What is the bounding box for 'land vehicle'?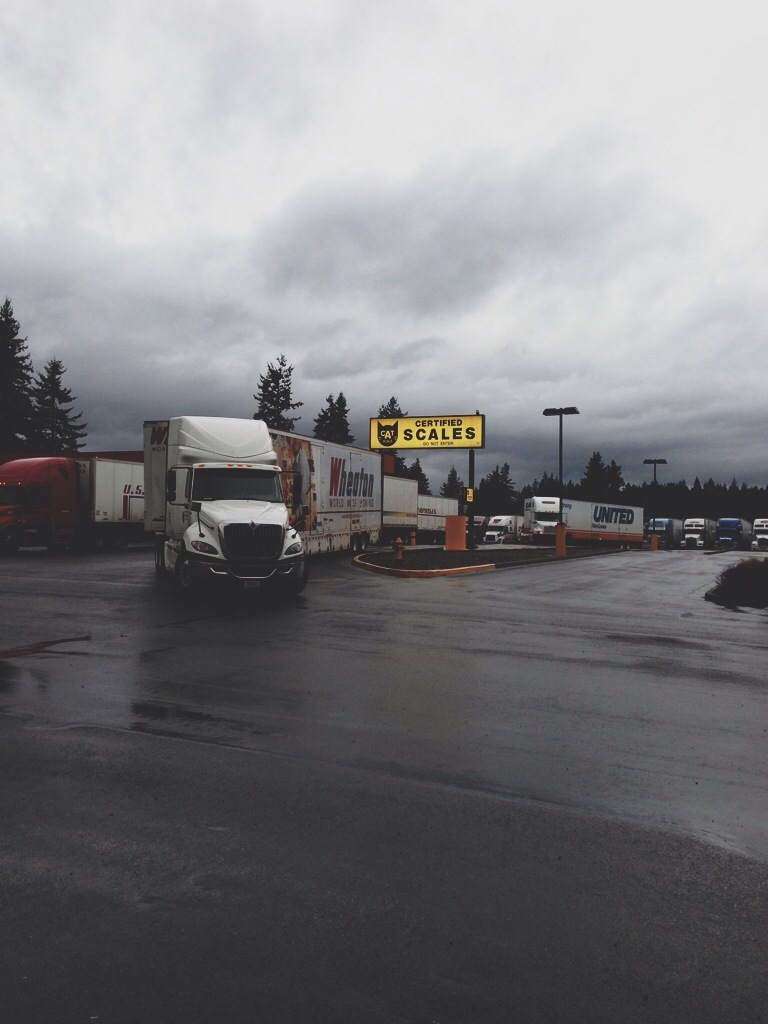
select_region(685, 515, 717, 543).
